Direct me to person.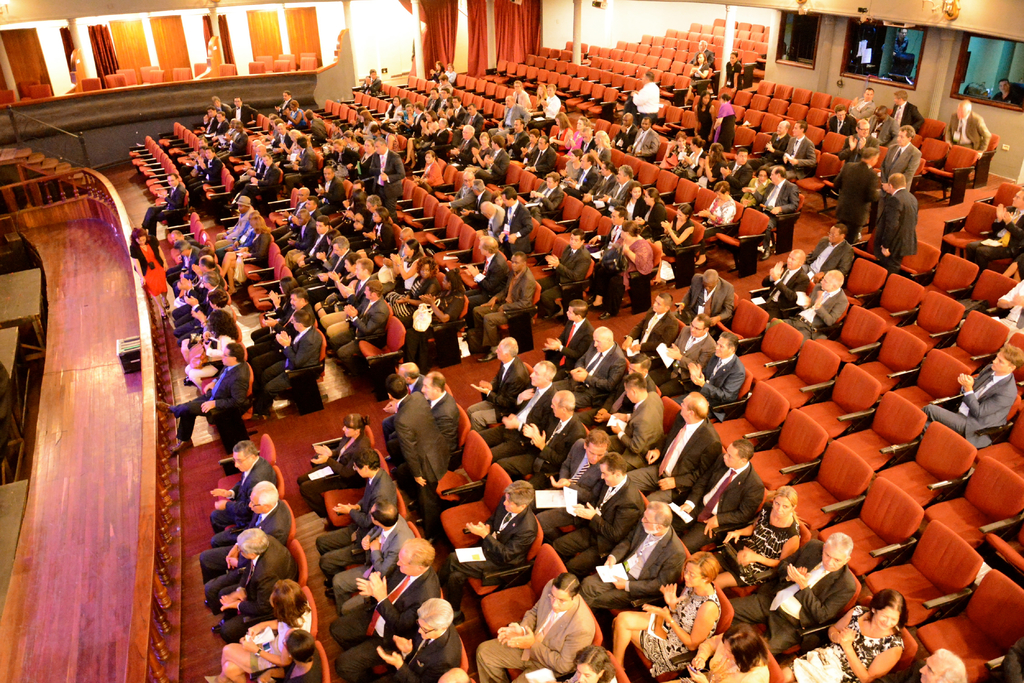
Direction: box(568, 648, 618, 682).
